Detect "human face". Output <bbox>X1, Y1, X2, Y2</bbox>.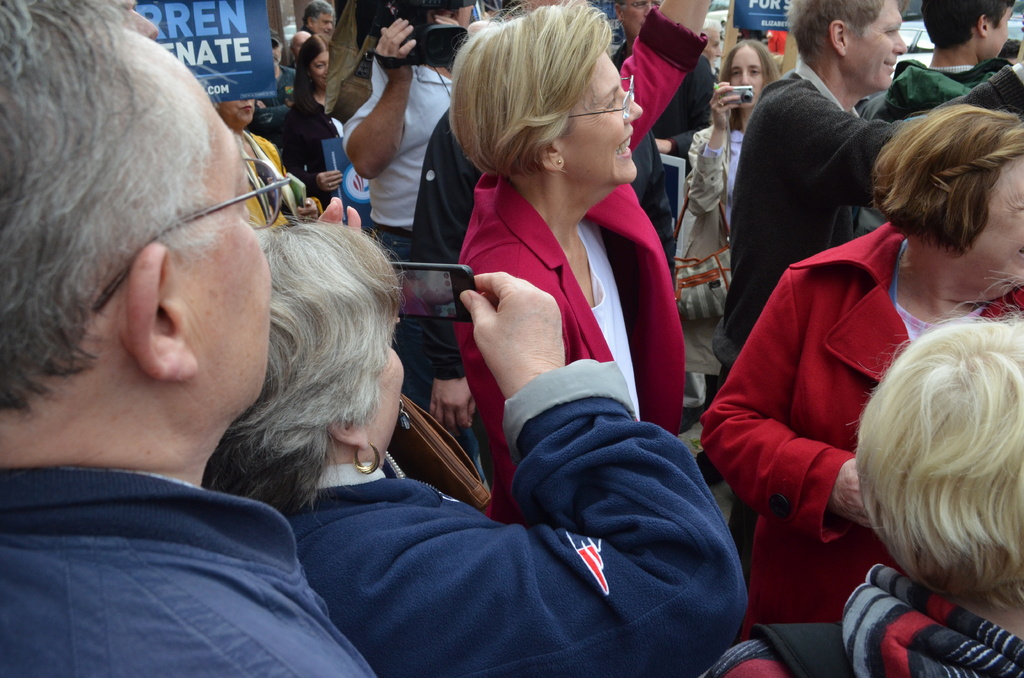
<bbox>312, 13, 333, 36</bbox>.
